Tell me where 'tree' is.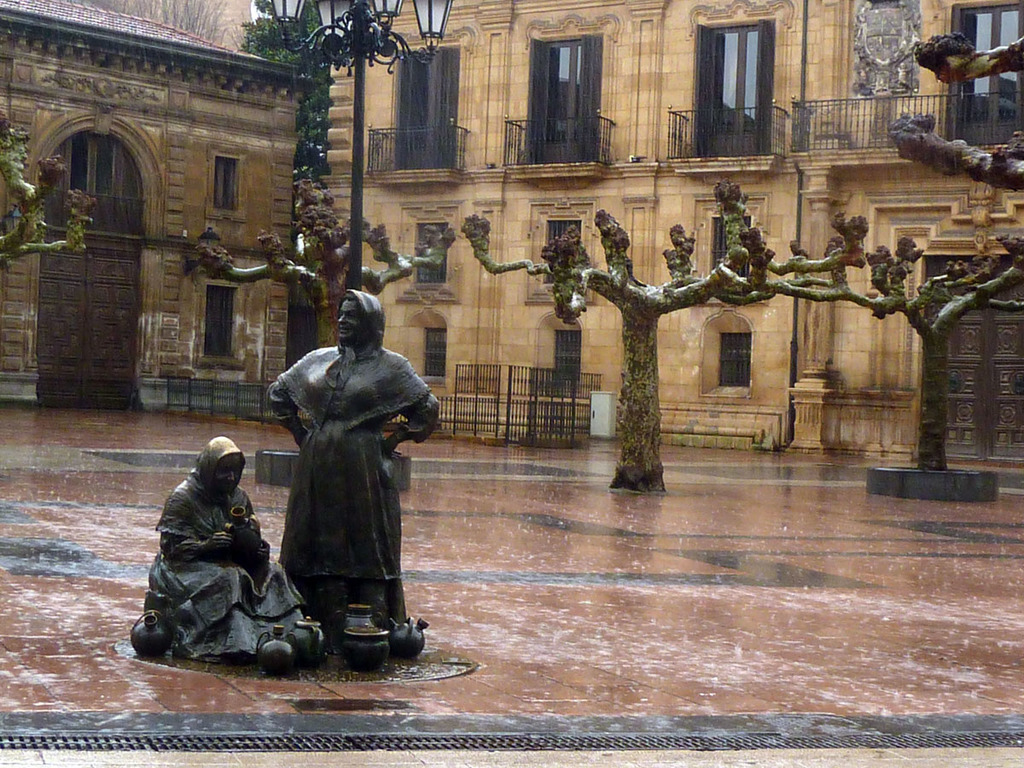
'tree' is at 234, 0, 329, 185.
